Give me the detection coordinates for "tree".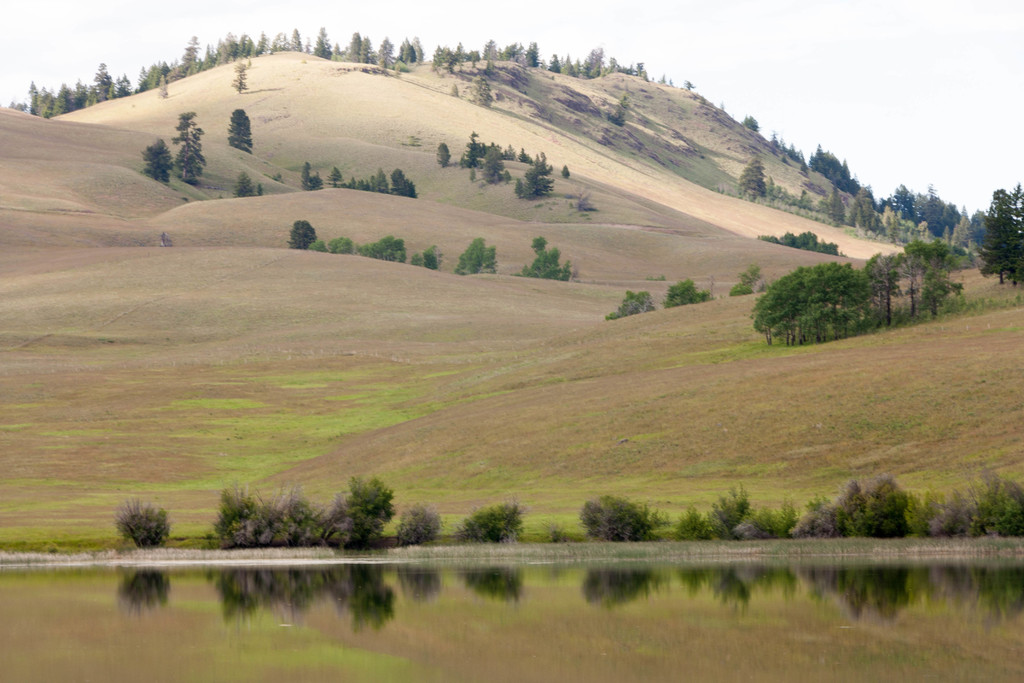
locate(598, 94, 630, 131).
